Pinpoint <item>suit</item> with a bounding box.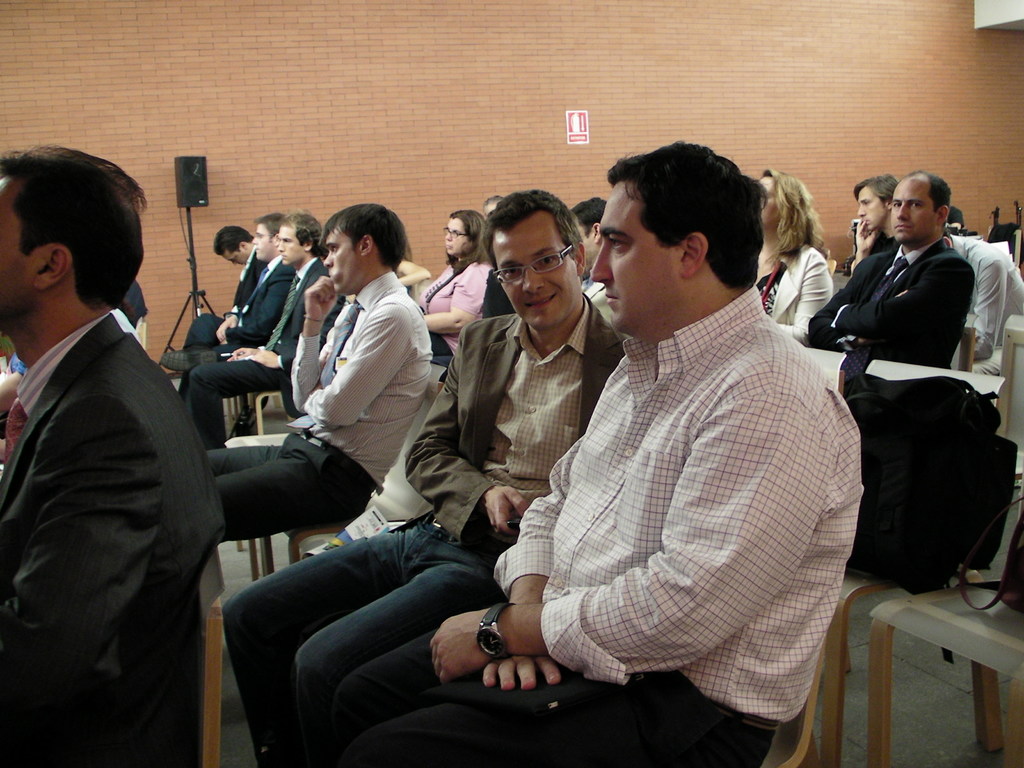
<box>10,162,259,766</box>.
